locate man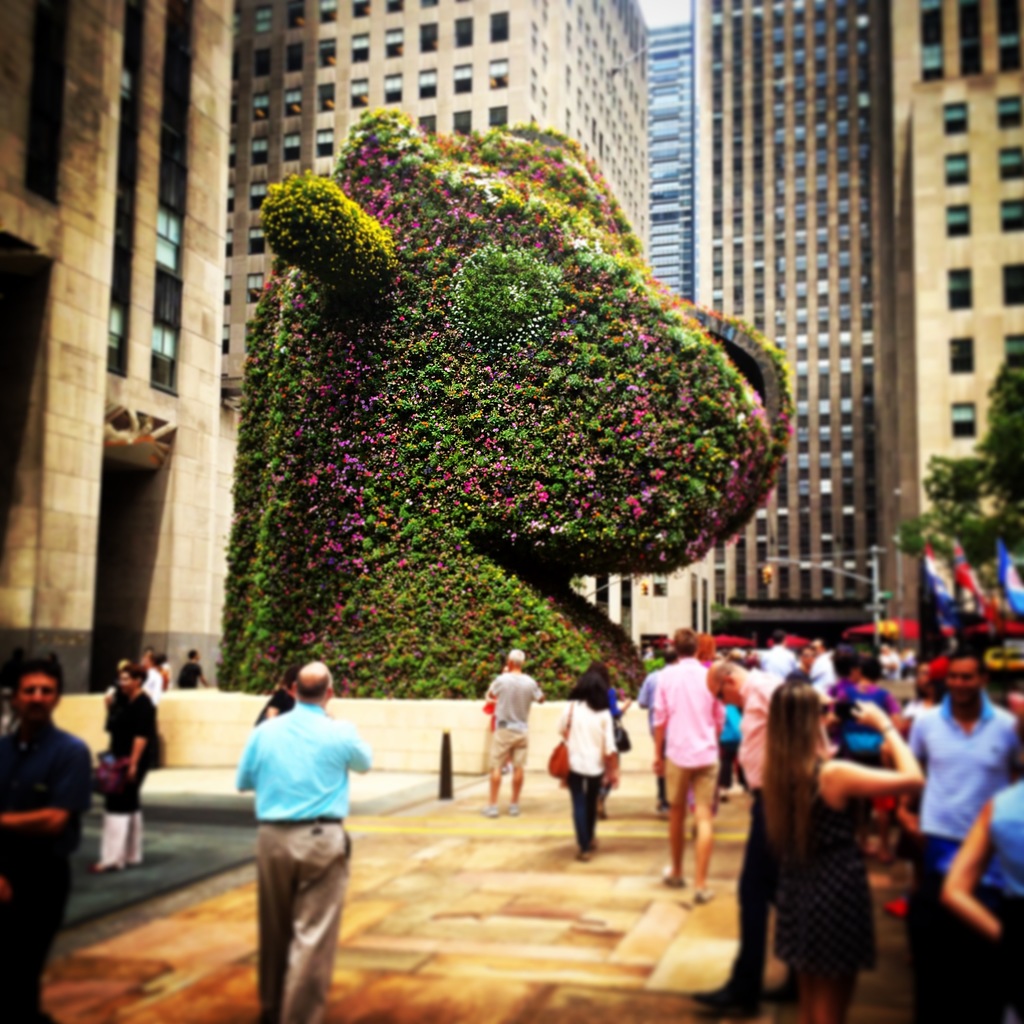
<bbox>650, 628, 717, 903</bbox>
